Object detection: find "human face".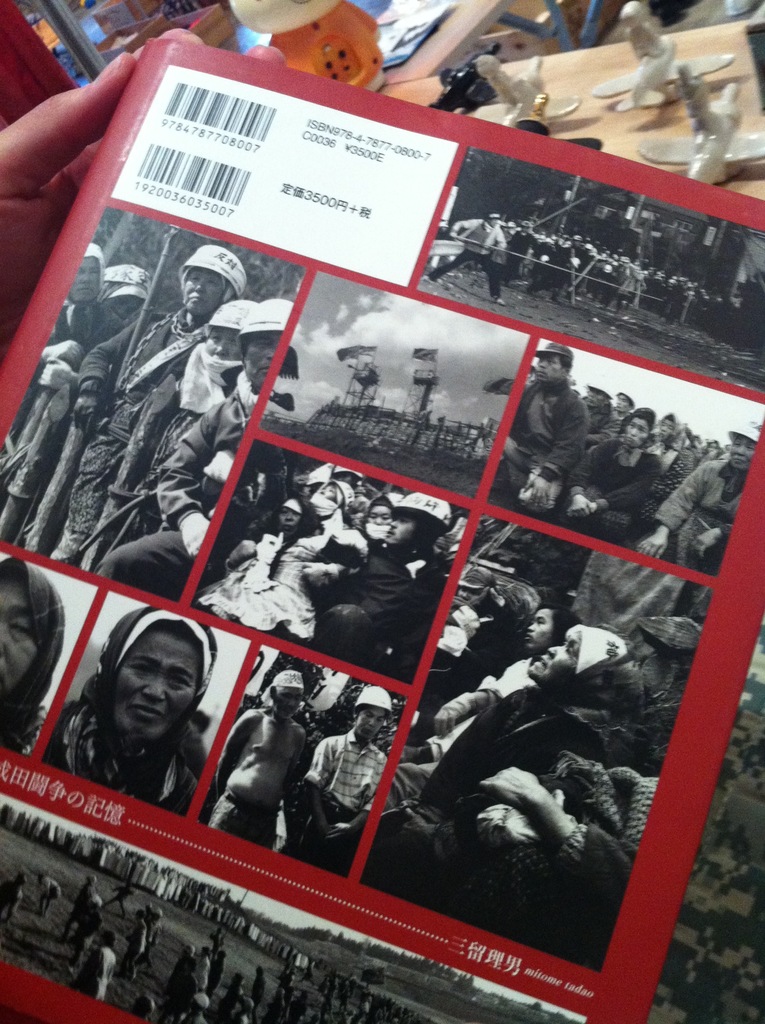
pyautogui.locateOnScreen(280, 504, 302, 525).
